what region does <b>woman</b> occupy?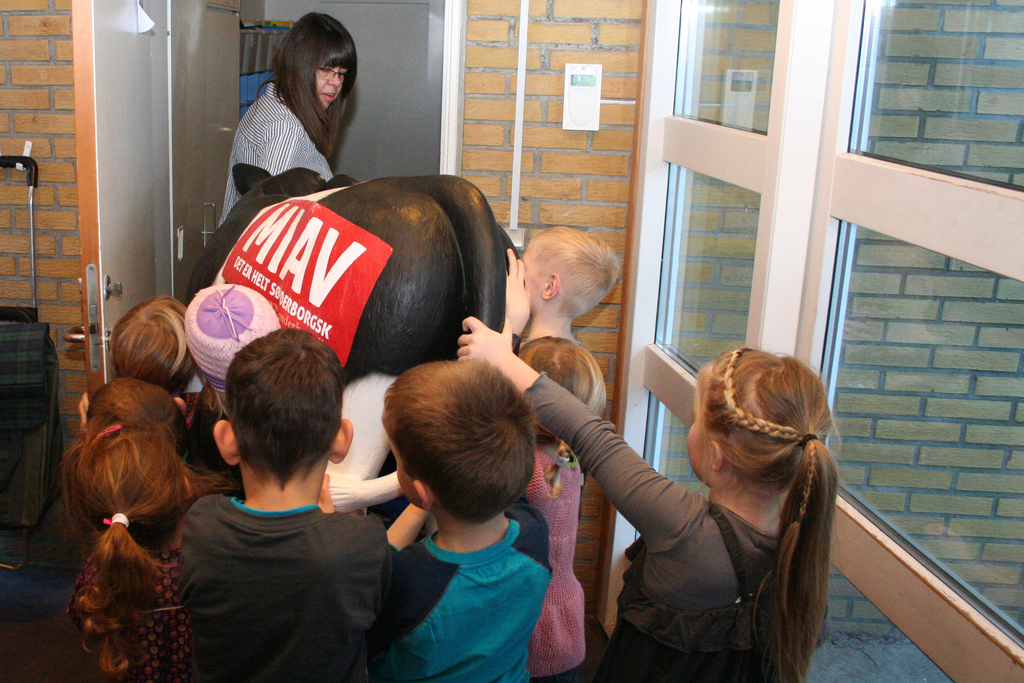
<bbox>218, 22, 379, 211</bbox>.
